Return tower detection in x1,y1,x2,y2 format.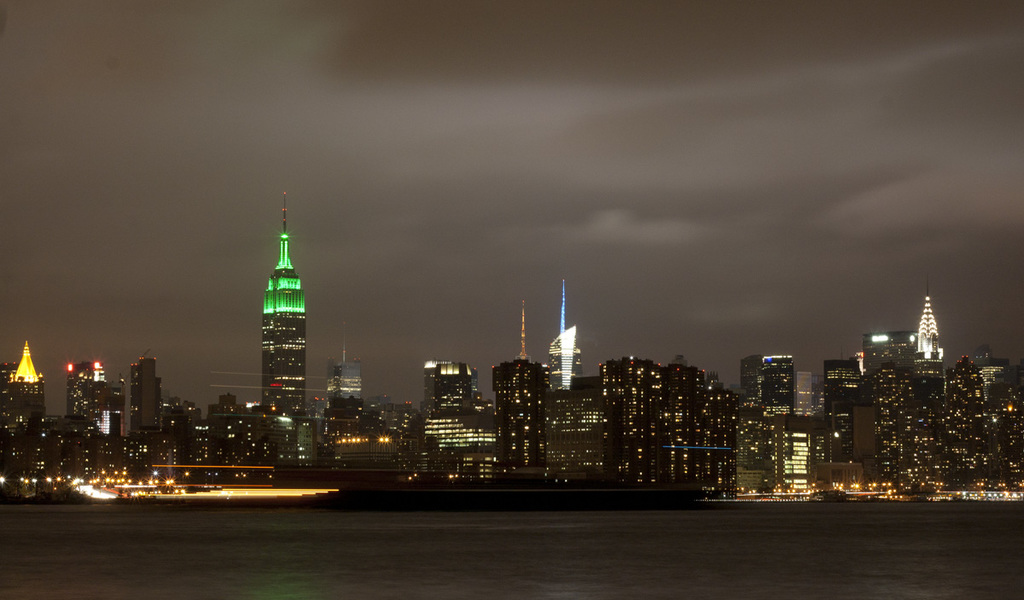
83,373,125,467.
